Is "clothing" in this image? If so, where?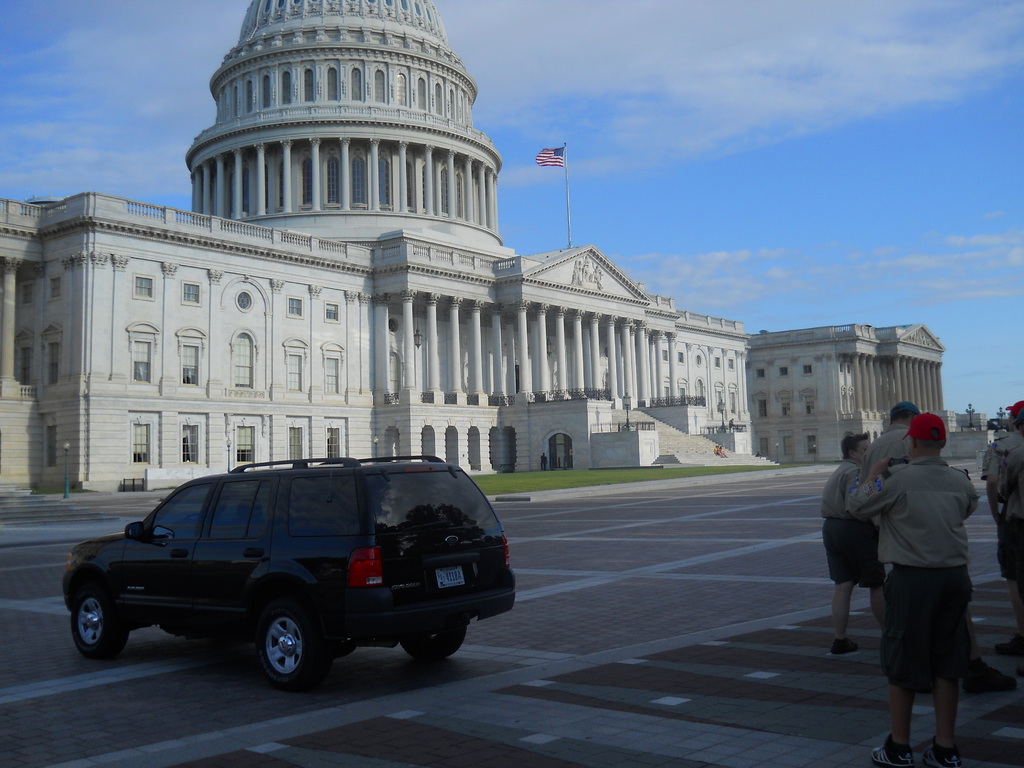
Yes, at (849,460,980,698).
